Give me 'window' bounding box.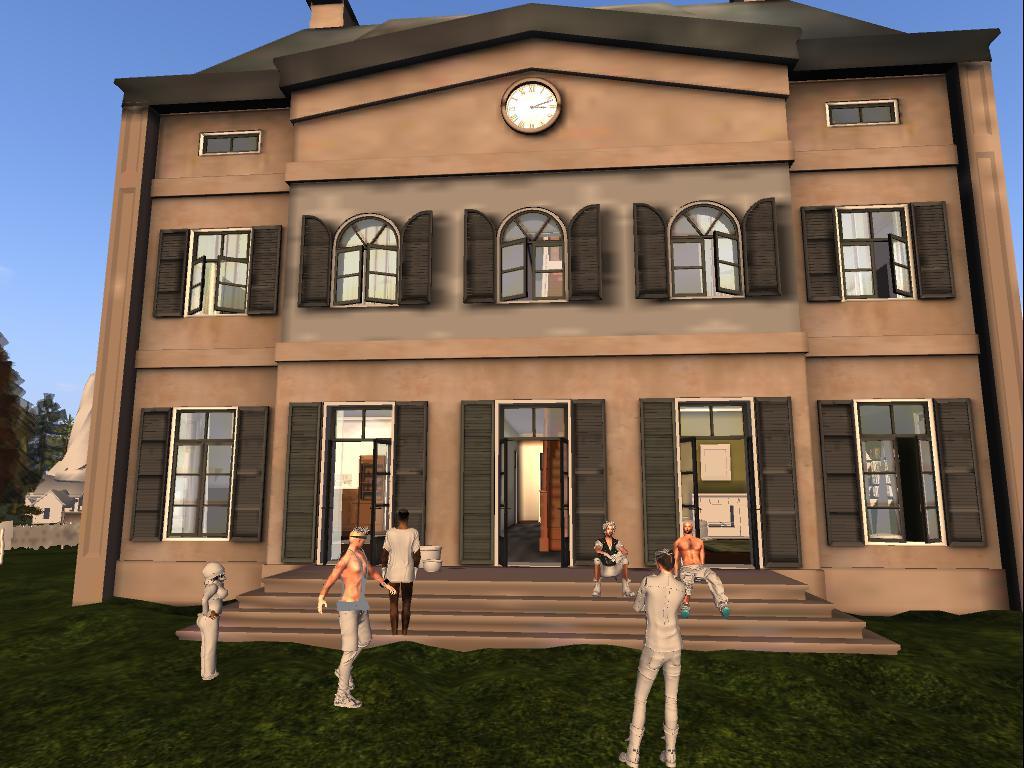
detection(468, 200, 608, 304).
